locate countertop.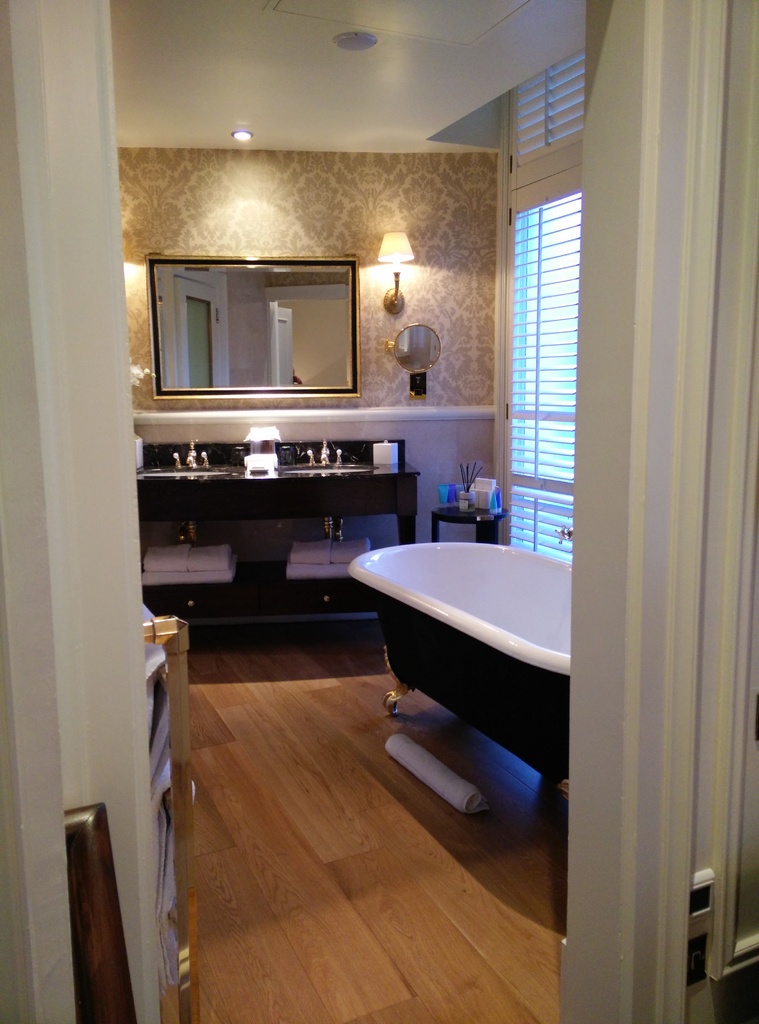
Bounding box: 125,452,426,481.
